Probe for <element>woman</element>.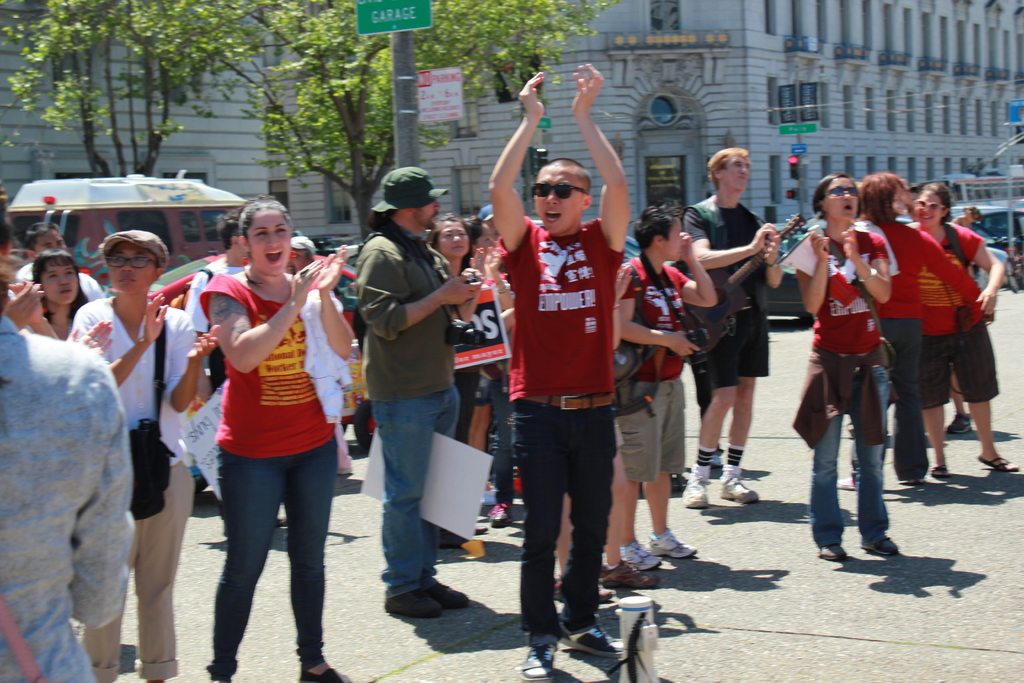
Probe result: box(162, 199, 355, 659).
